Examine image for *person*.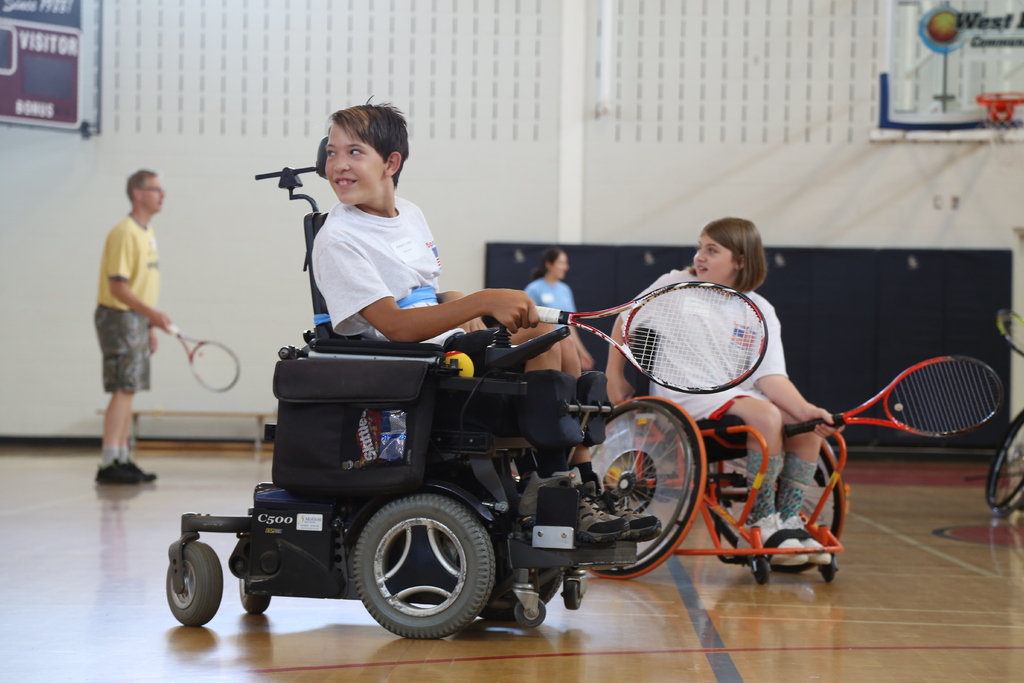
Examination result: (81,166,179,497).
